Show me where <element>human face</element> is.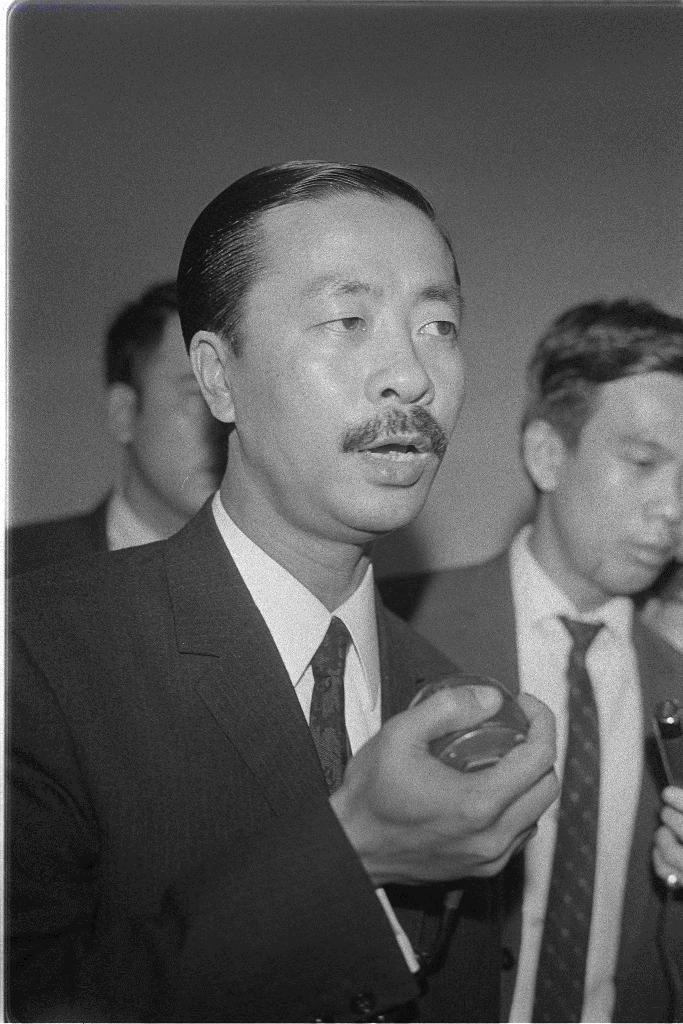
<element>human face</element> is at BBox(136, 325, 233, 507).
